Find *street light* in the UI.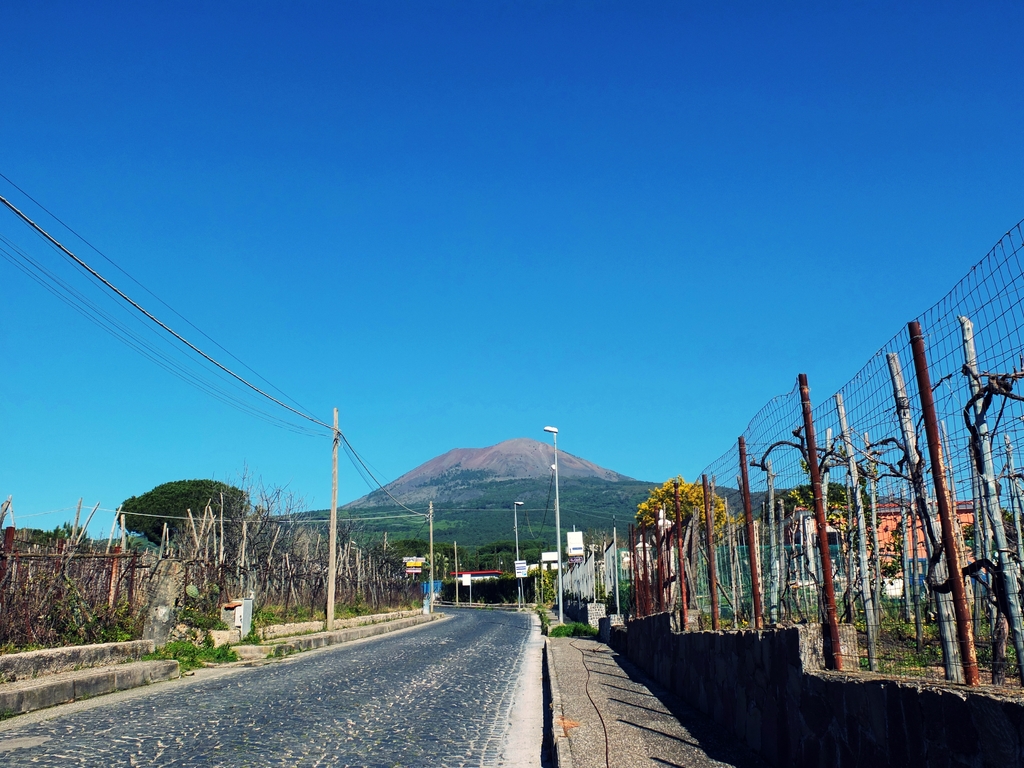
UI element at <region>510, 500, 524, 608</region>.
